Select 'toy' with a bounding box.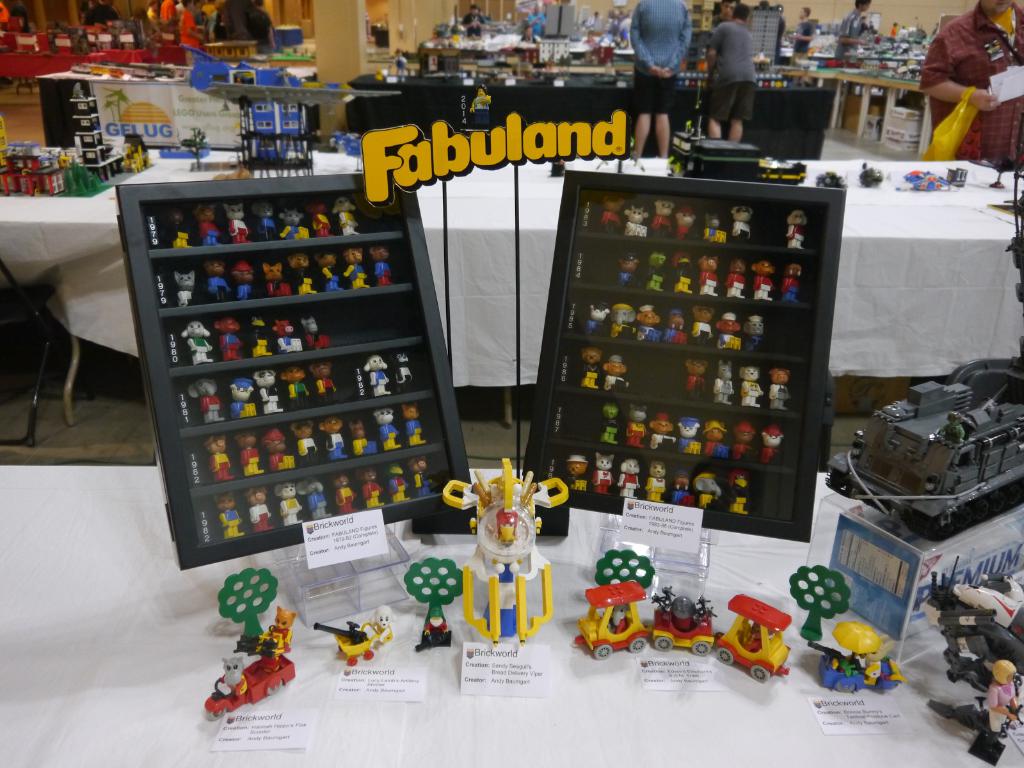
select_region(258, 607, 294, 654).
